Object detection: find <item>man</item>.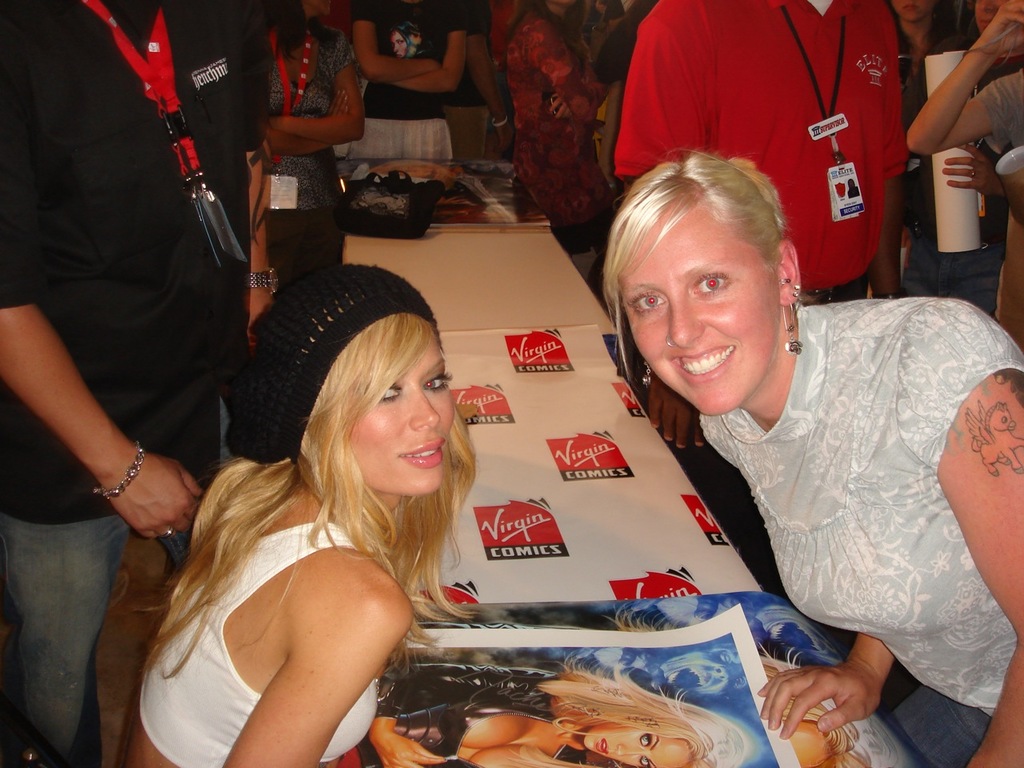
<region>441, 0, 518, 162</region>.
